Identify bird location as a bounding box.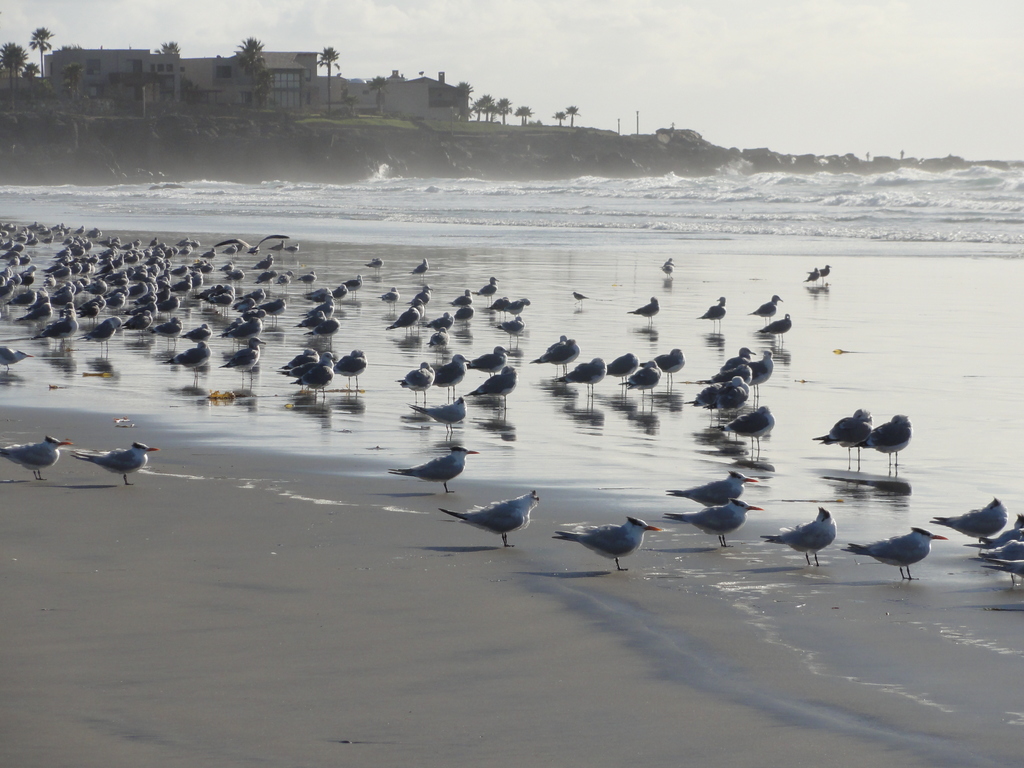
BBox(765, 504, 836, 570).
